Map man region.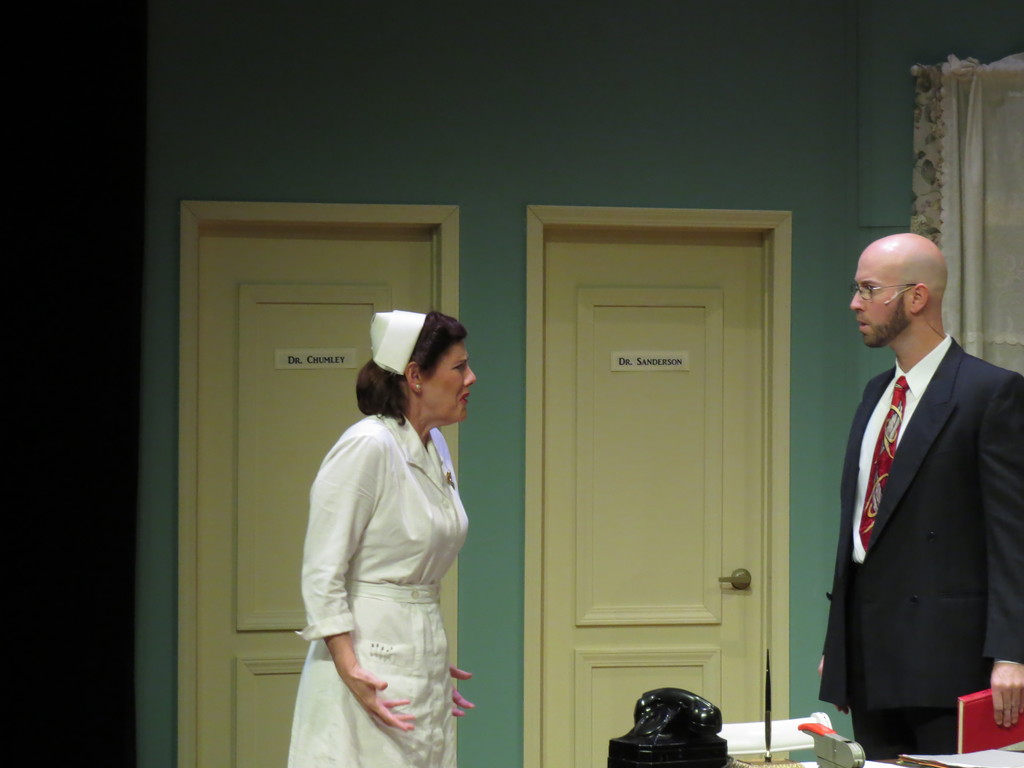
Mapped to Rect(812, 202, 1012, 755).
